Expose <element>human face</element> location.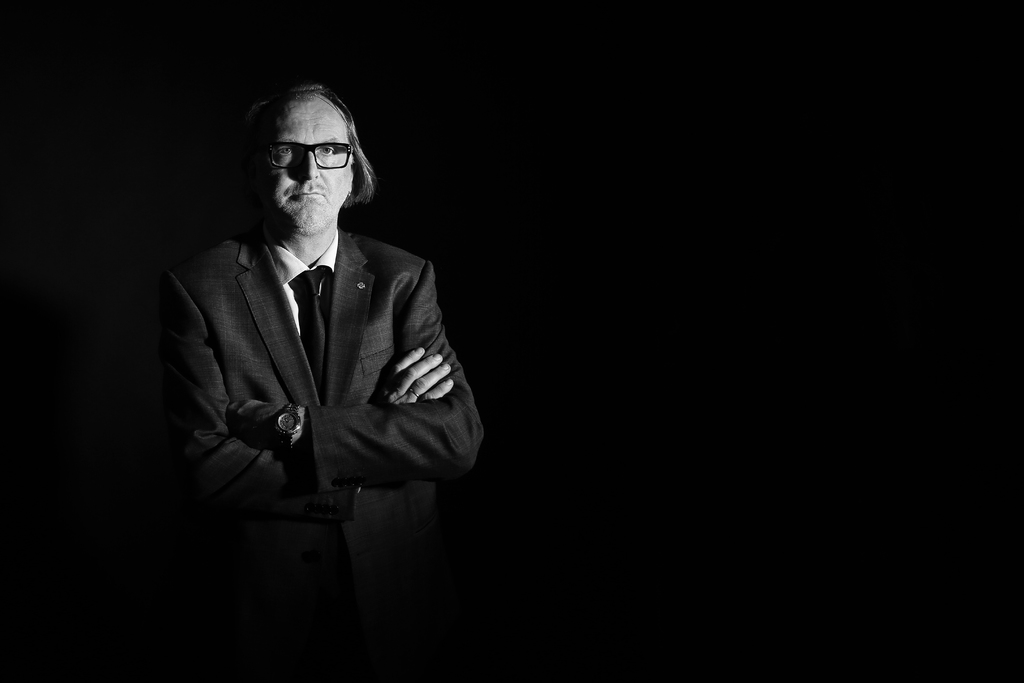
Exposed at left=268, top=90, right=351, bottom=231.
